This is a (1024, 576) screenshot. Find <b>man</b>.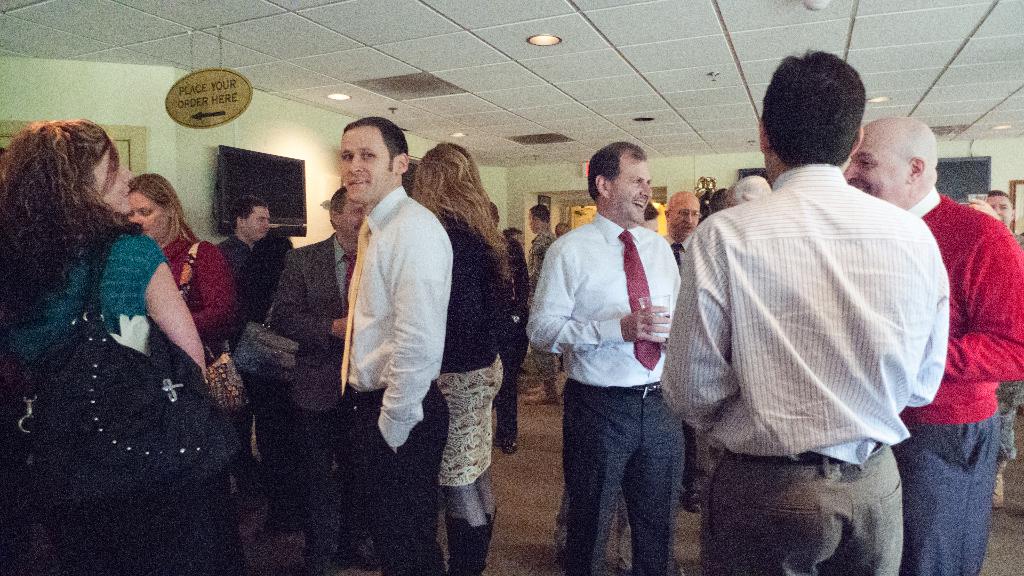
Bounding box: box(553, 218, 565, 245).
